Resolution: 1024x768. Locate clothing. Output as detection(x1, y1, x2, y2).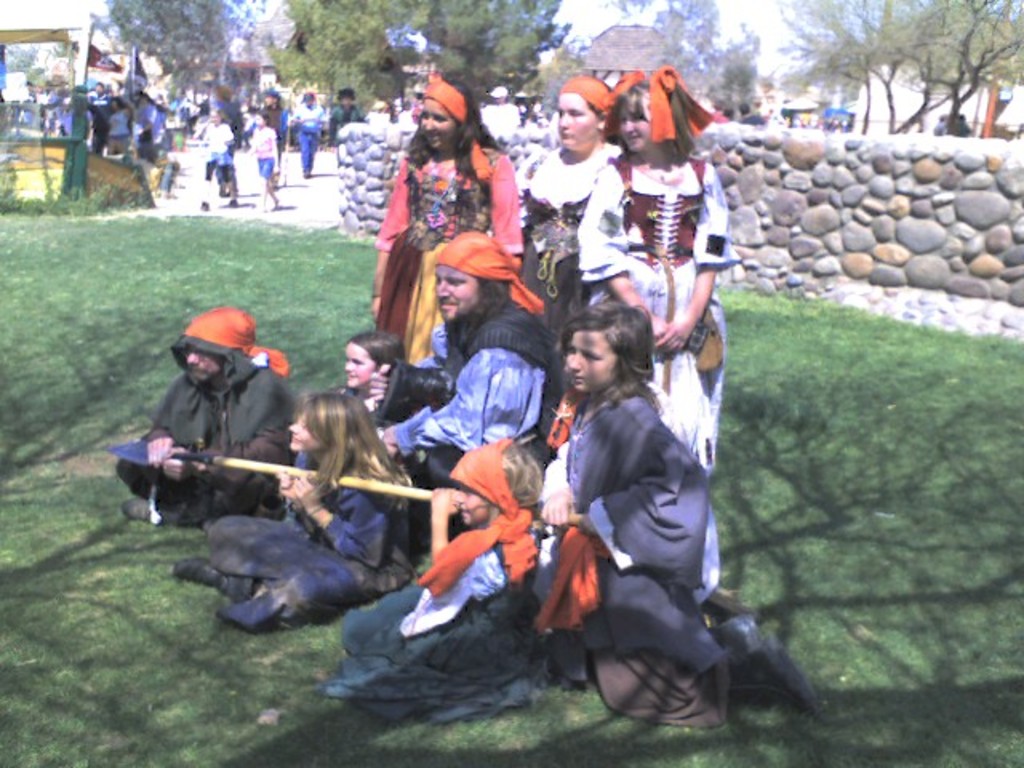
detection(254, 125, 275, 181).
